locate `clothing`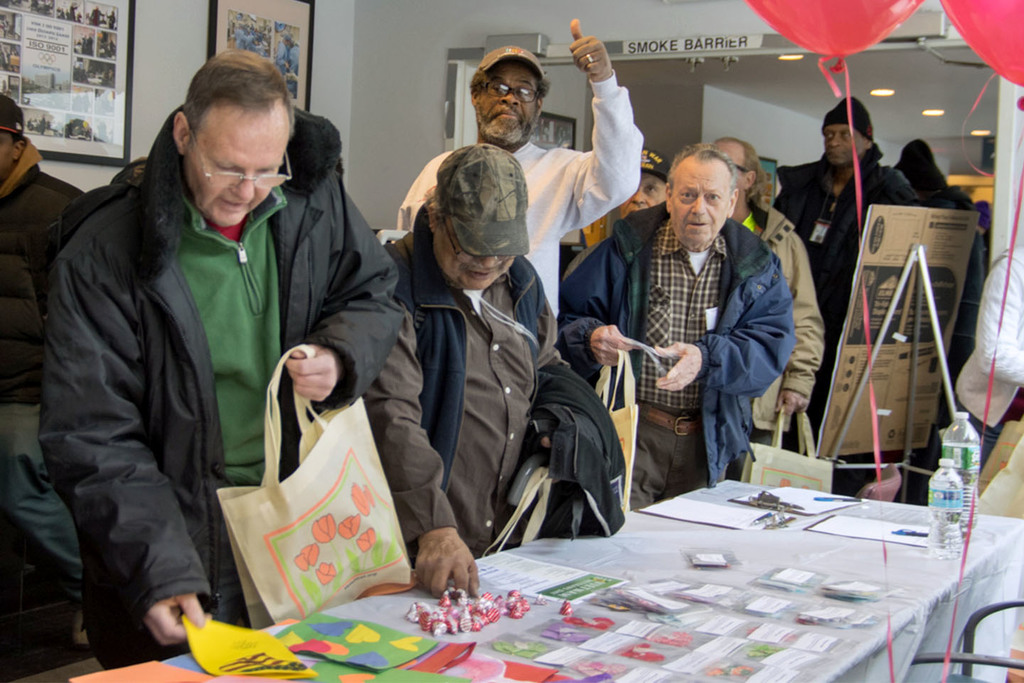
locate(26, 73, 388, 669)
